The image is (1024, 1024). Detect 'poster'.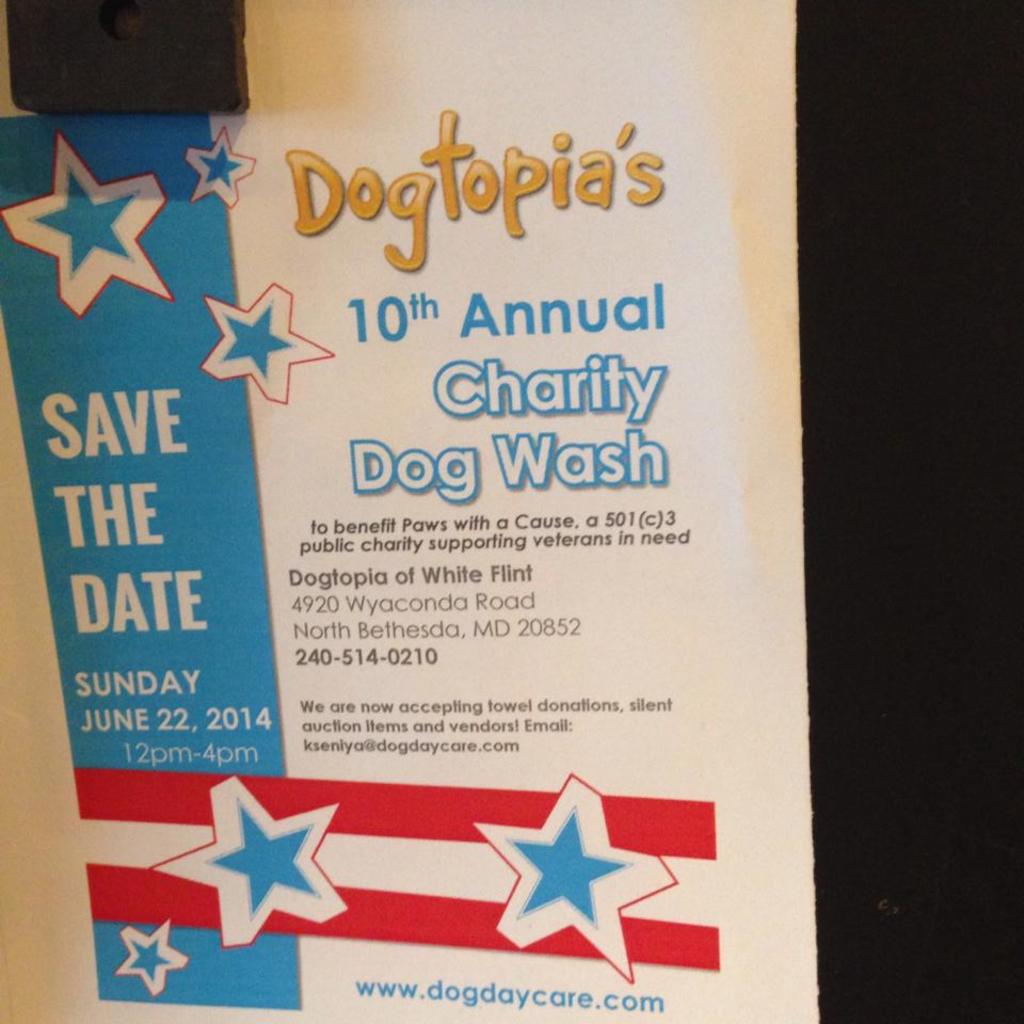
Detection: left=10, top=0, right=822, bottom=1023.
